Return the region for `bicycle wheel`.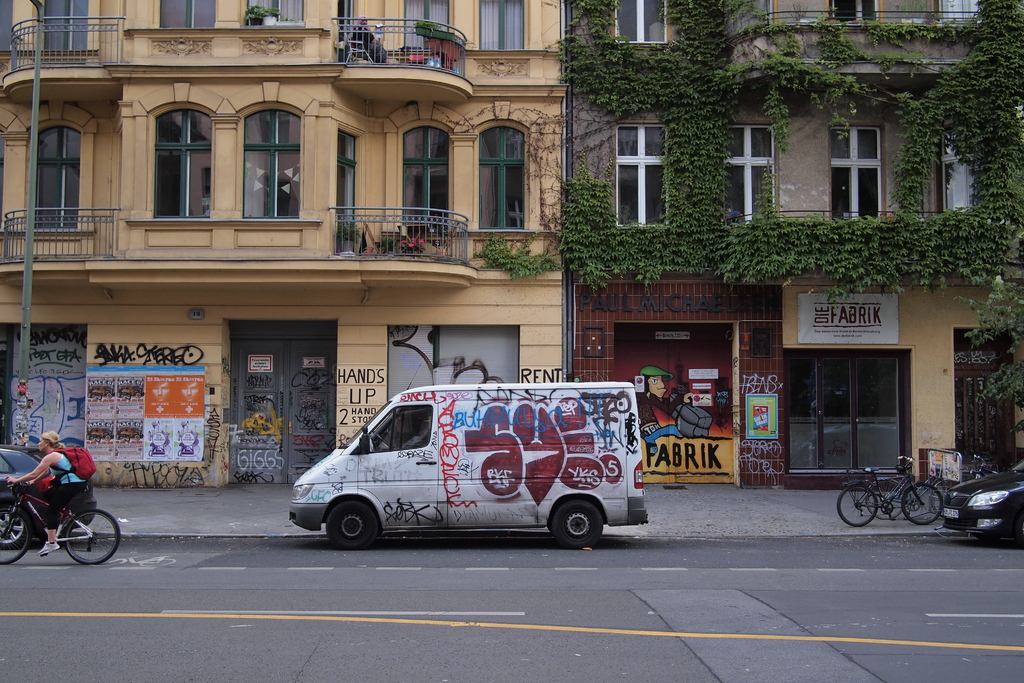
64:508:121:563.
